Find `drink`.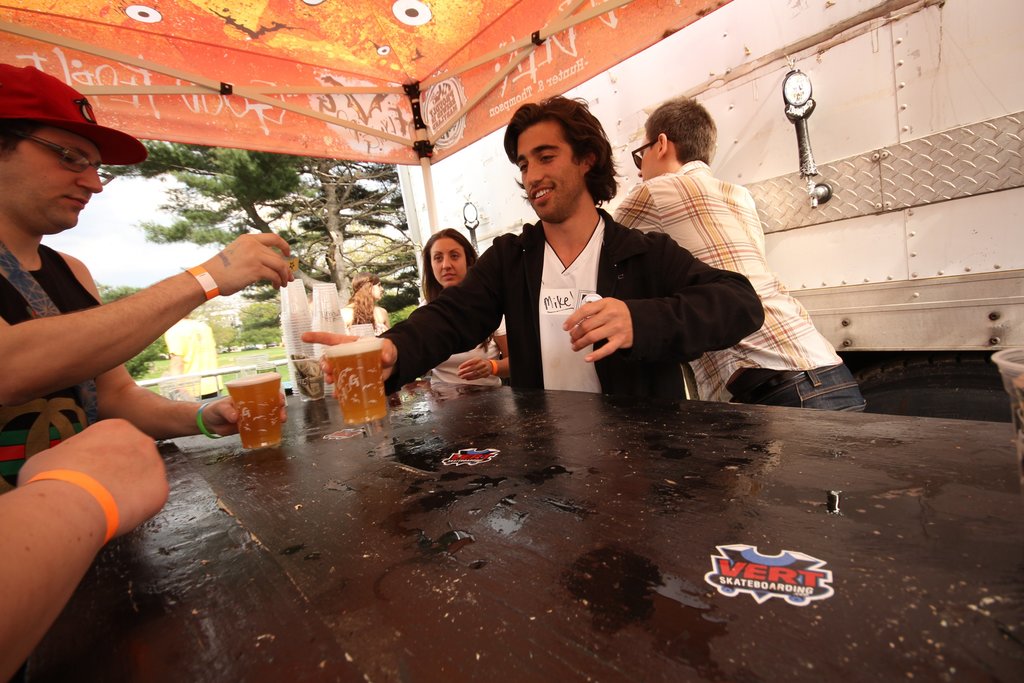
(x1=323, y1=339, x2=383, y2=427).
